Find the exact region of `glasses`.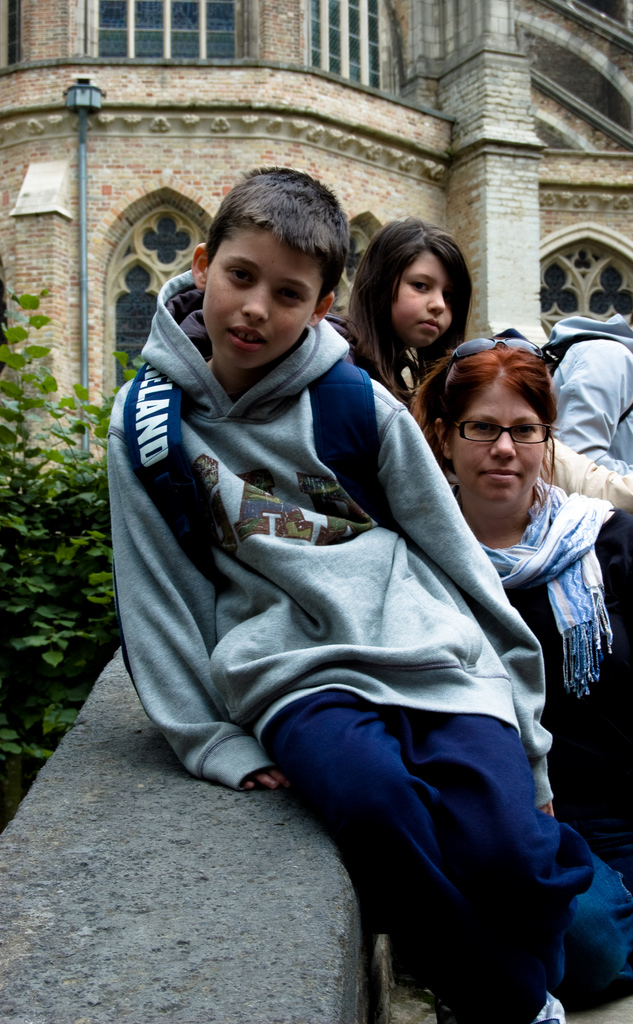
Exact region: {"left": 441, "top": 418, "right": 557, "bottom": 438}.
